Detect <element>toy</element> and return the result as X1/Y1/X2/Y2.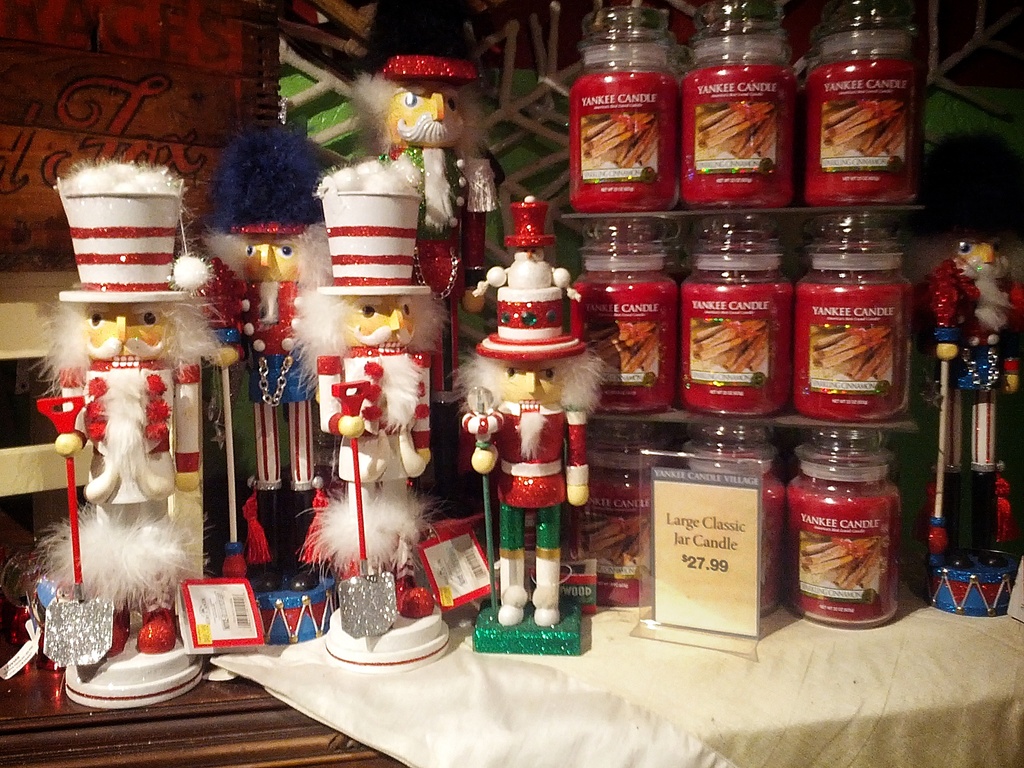
921/232/1023/617.
